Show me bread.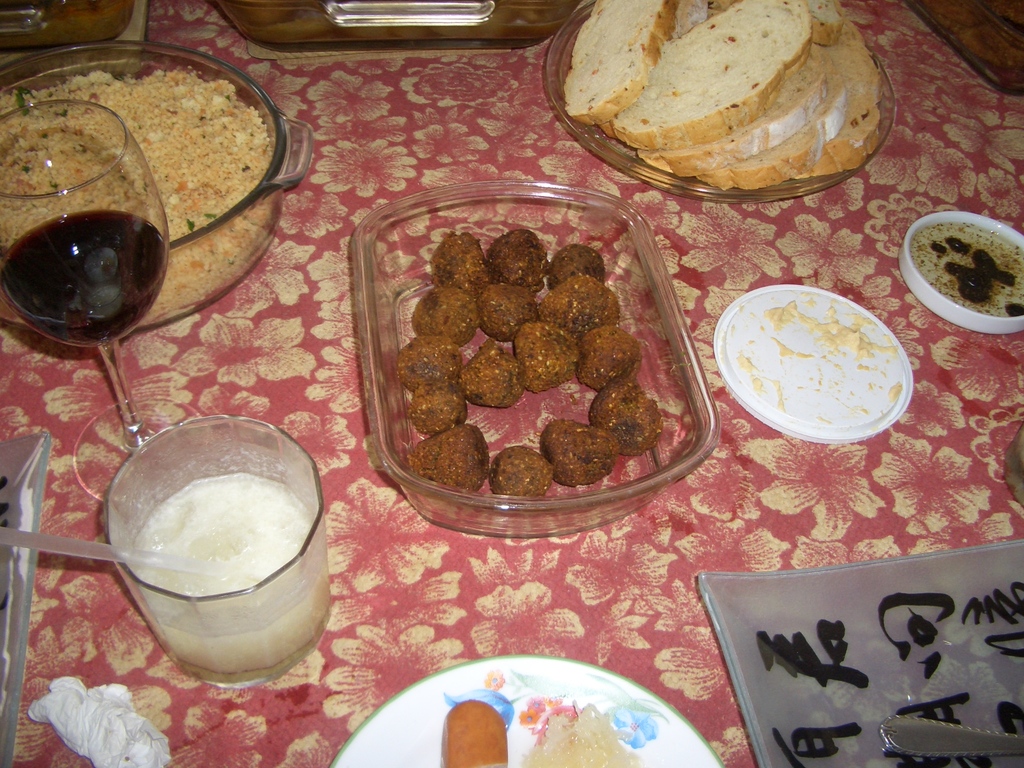
bread is here: detection(564, 0, 682, 128).
